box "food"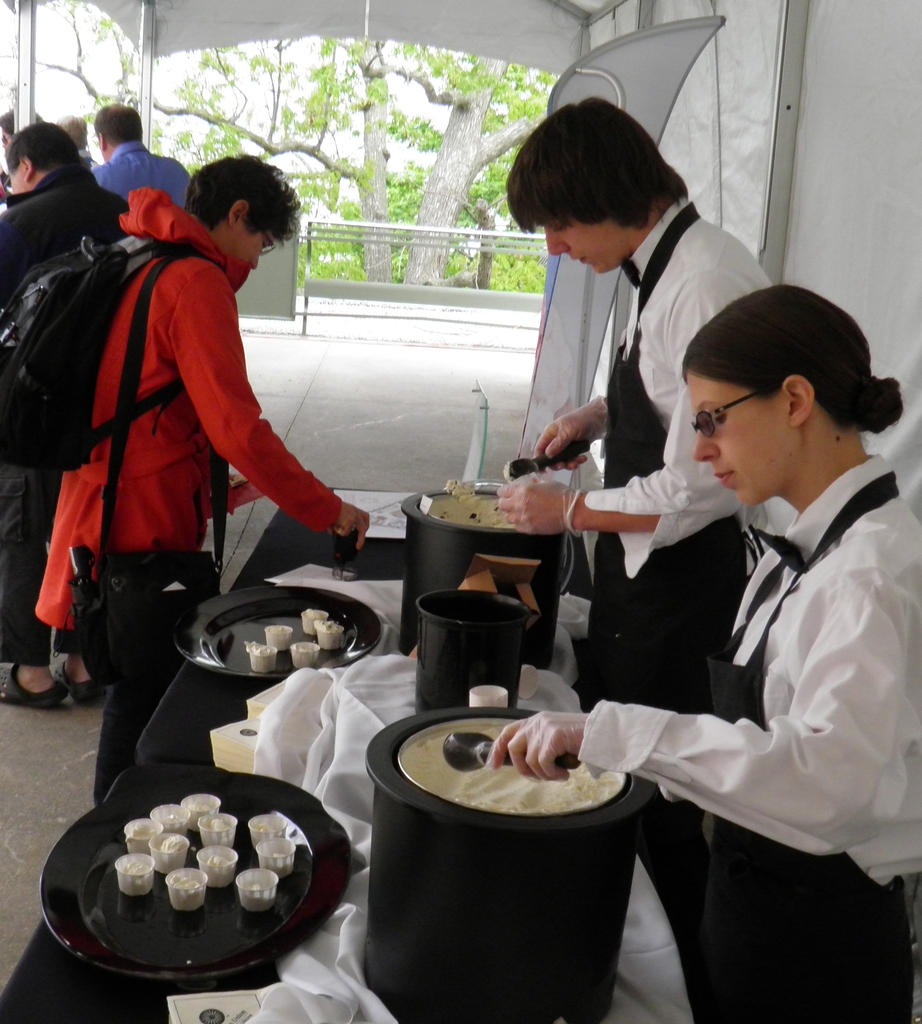
bbox(245, 638, 279, 654)
